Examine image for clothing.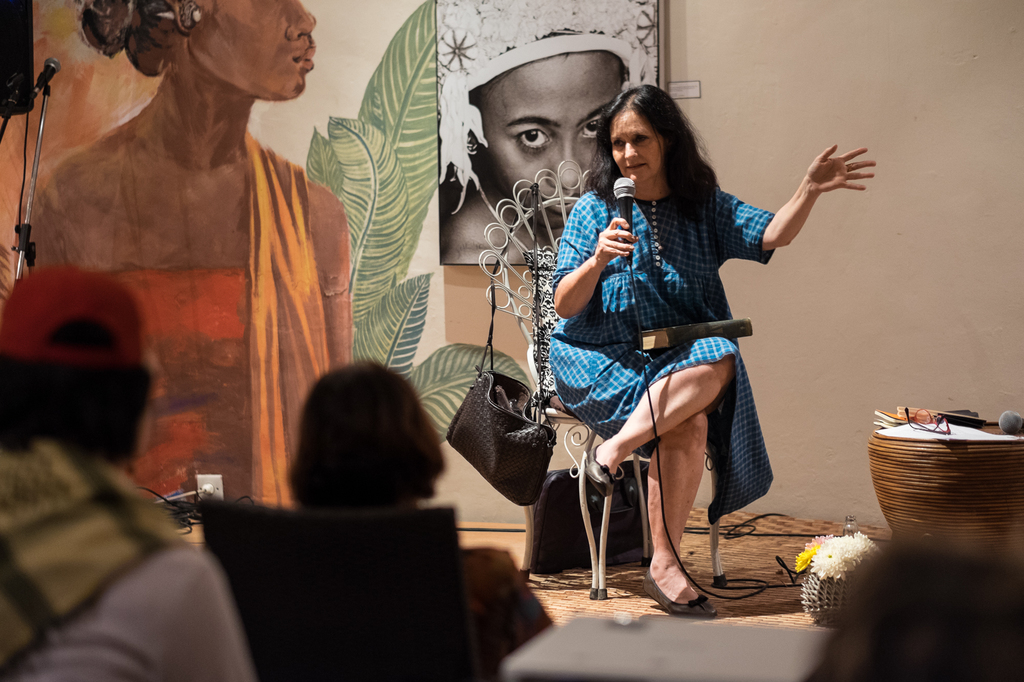
Examination result: l=556, t=185, r=778, b=526.
